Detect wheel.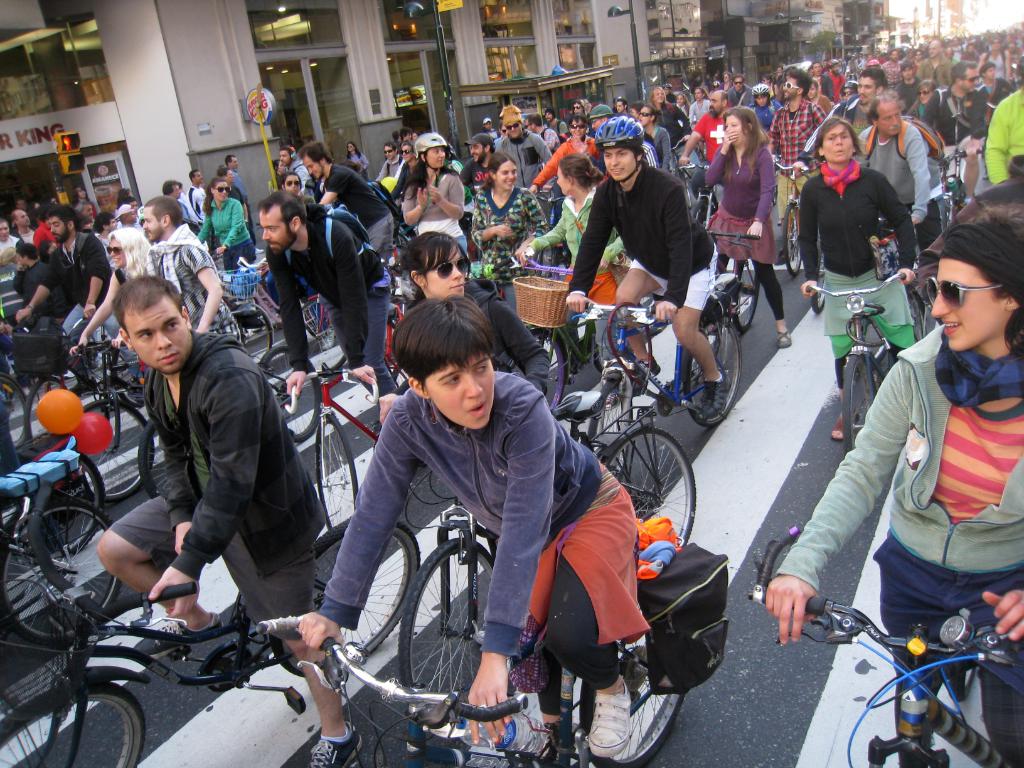
Detected at bbox=[68, 390, 154, 503].
